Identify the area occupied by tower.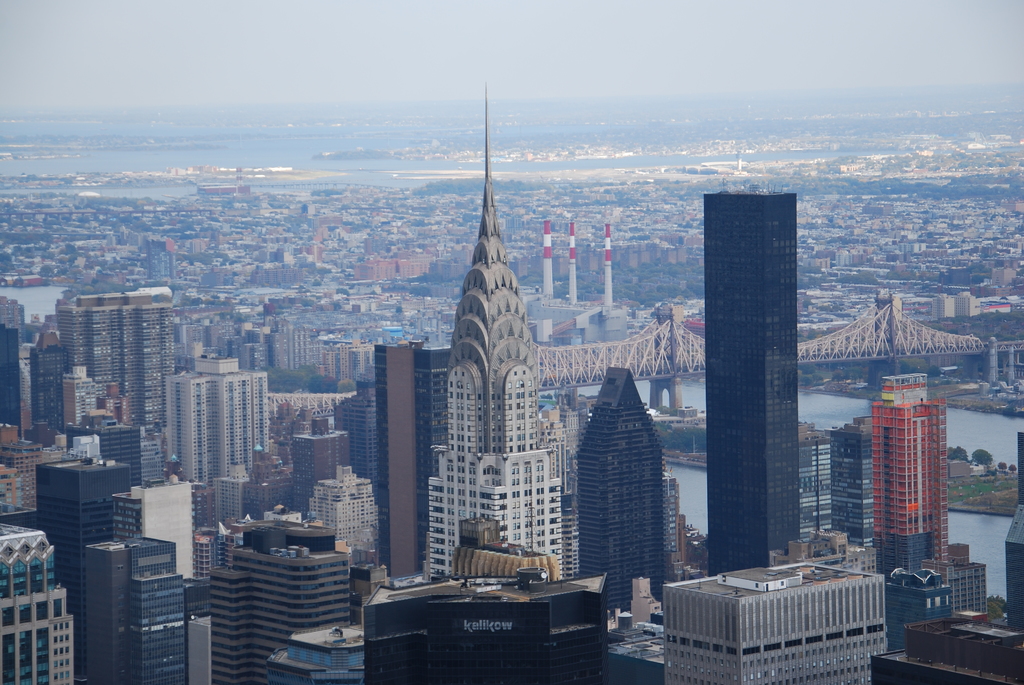
Area: select_region(333, 369, 380, 479).
